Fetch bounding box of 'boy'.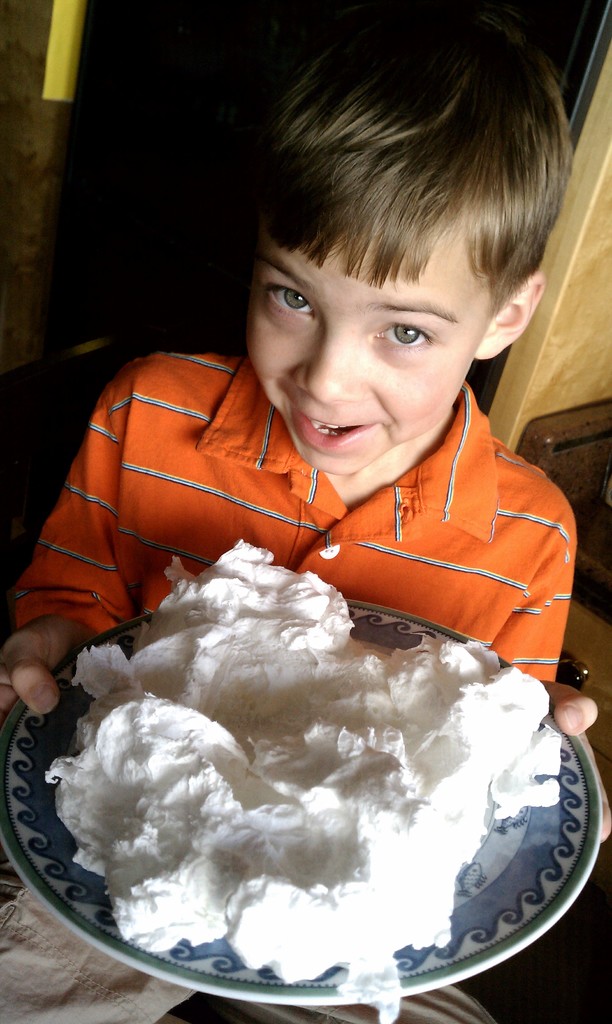
Bbox: [0,0,611,1023].
